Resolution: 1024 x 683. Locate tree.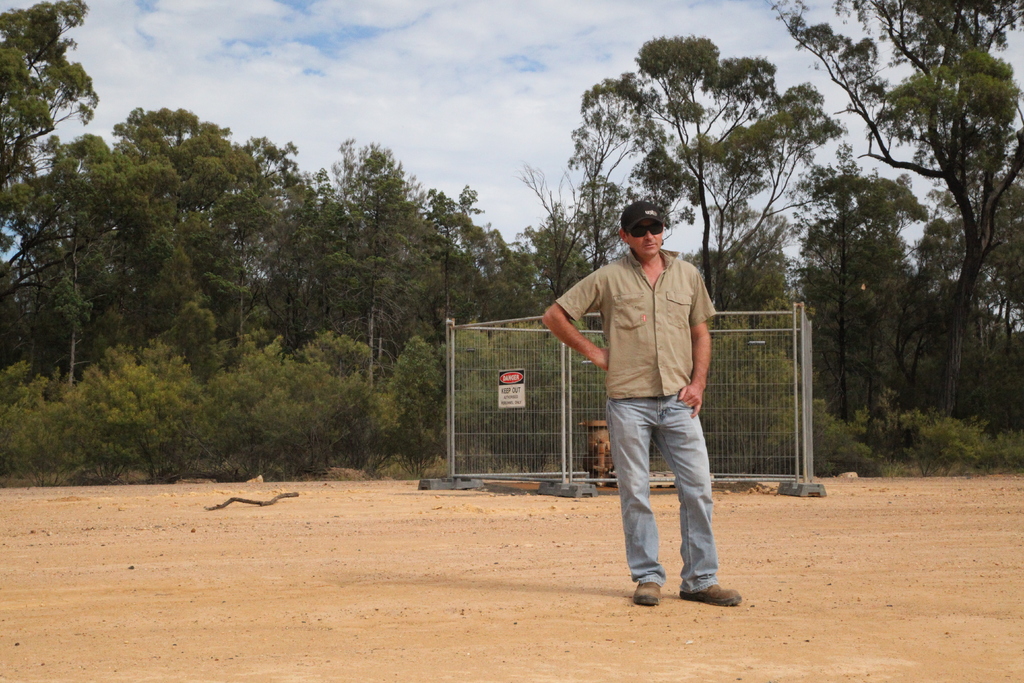
640:27:805:349.
